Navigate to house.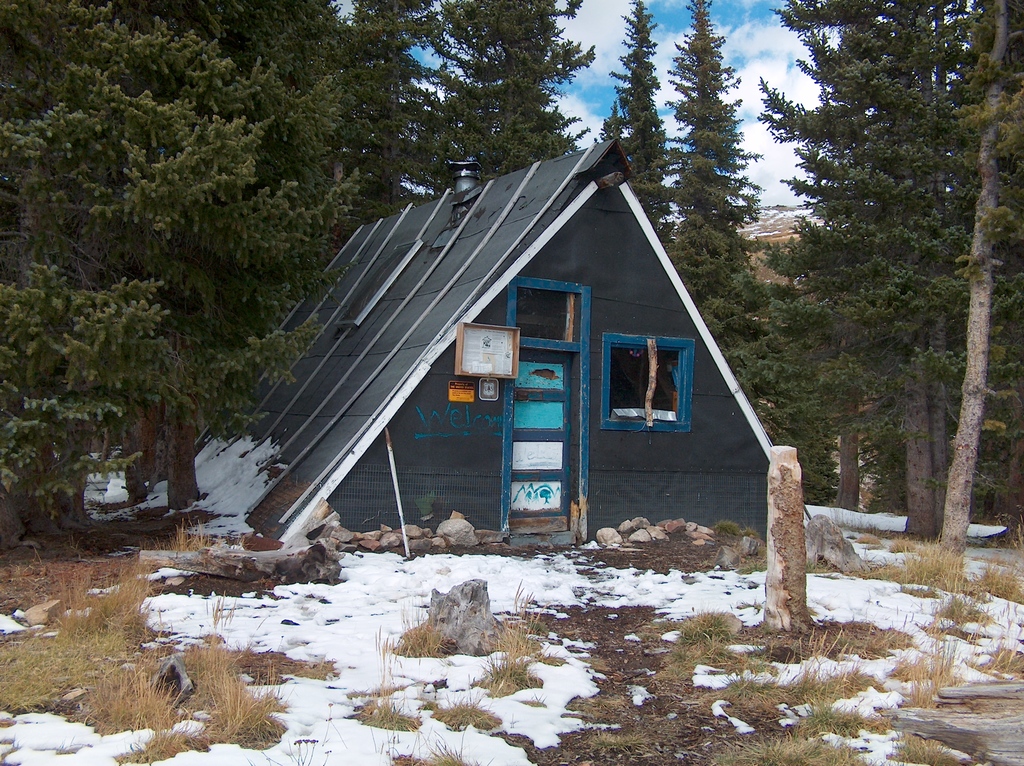
Navigation target: 207,125,812,626.
